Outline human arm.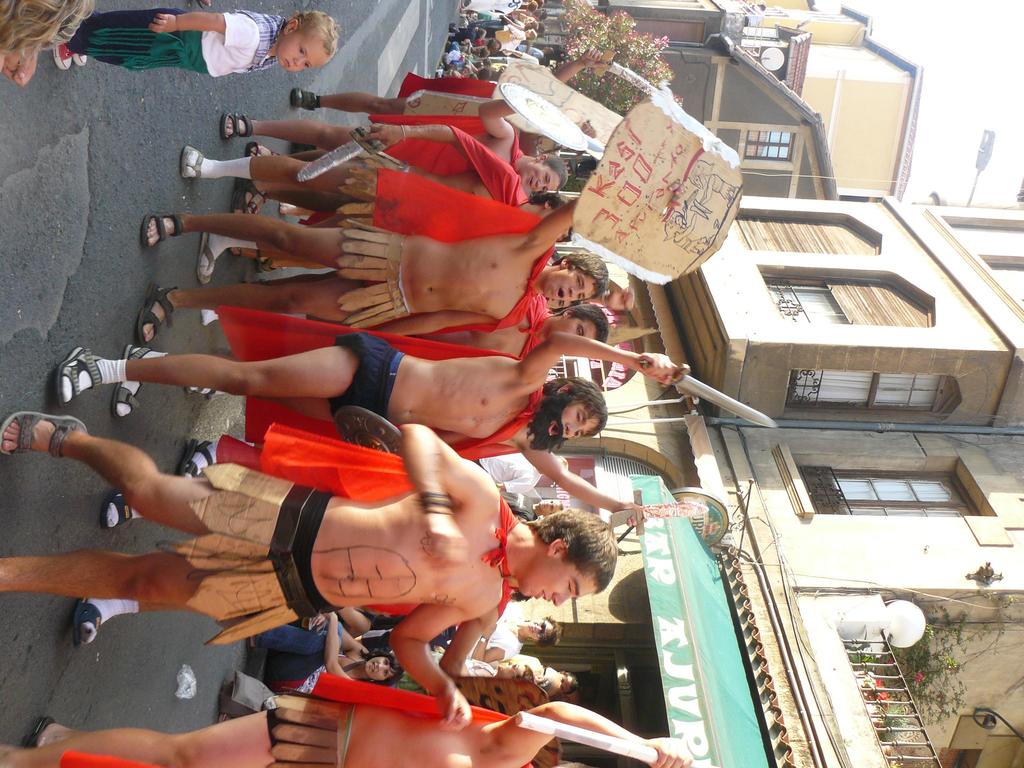
Outline: x1=439 y1=607 x2=493 y2=683.
